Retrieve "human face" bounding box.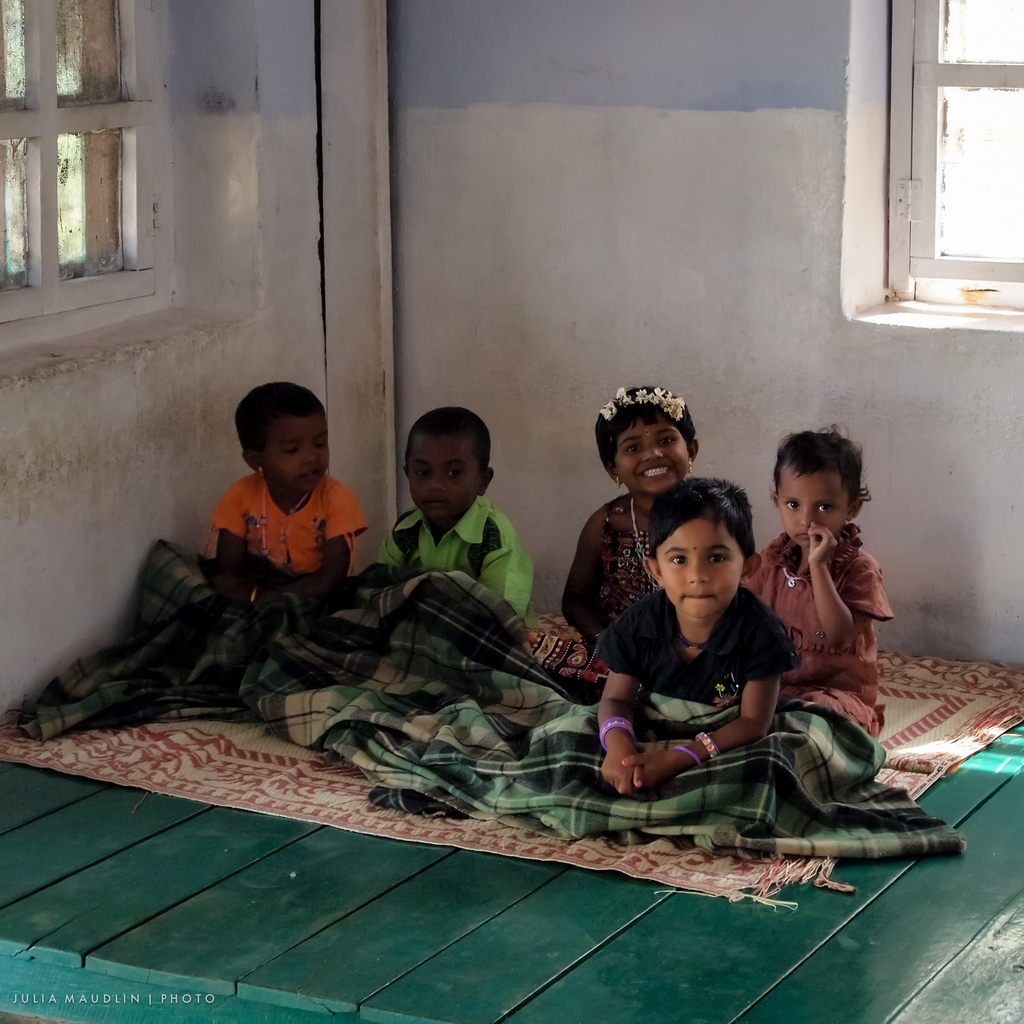
Bounding box: [780, 467, 857, 540].
